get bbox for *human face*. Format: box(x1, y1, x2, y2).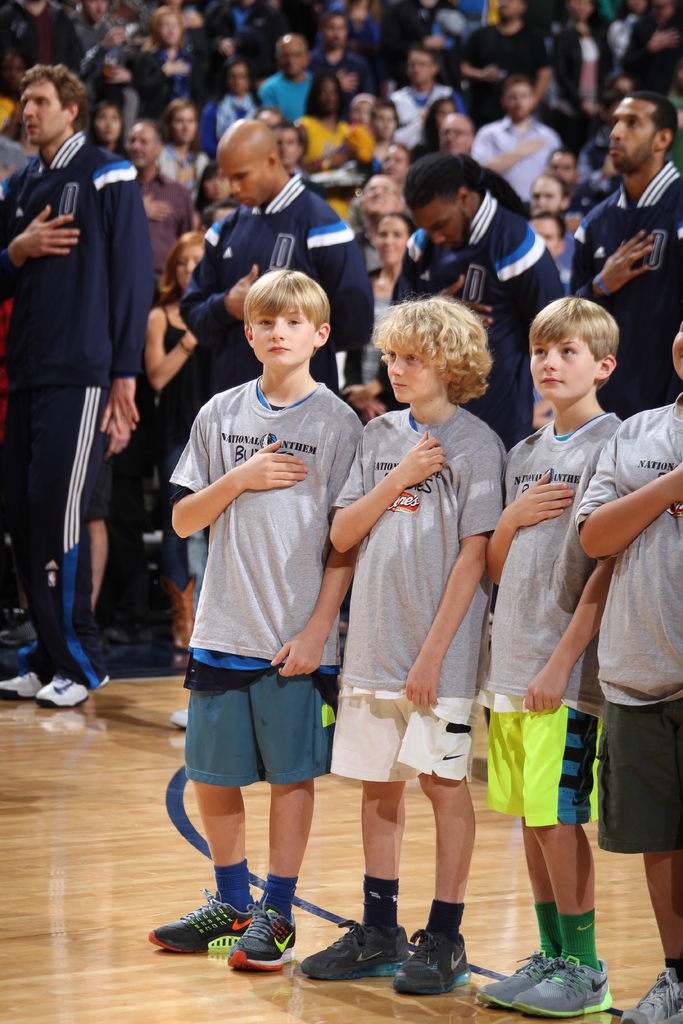
box(381, 344, 442, 402).
